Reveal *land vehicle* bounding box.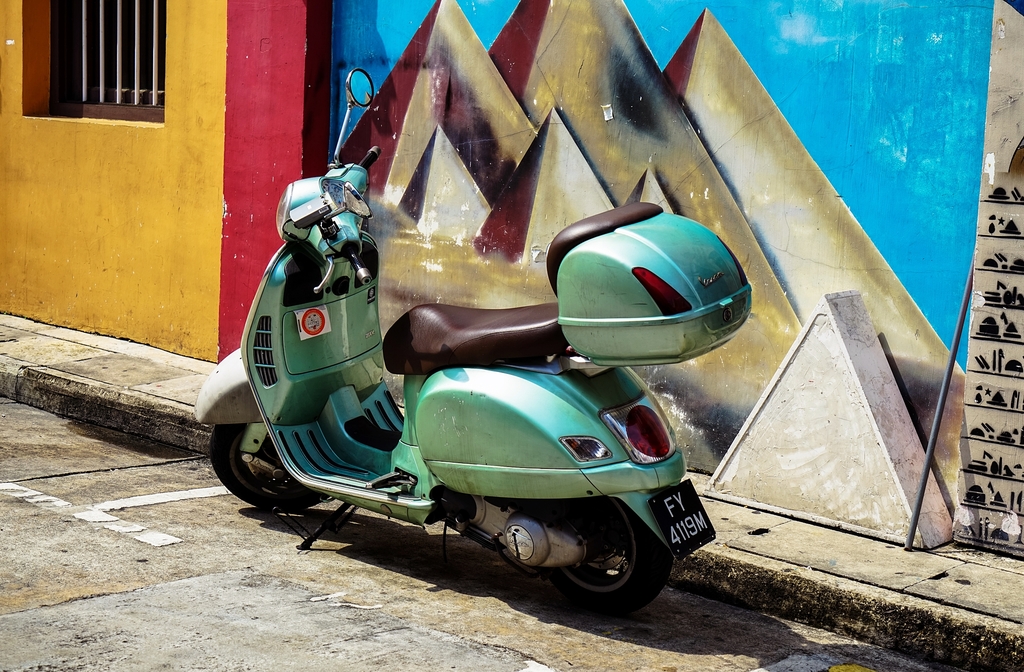
Revealed: [x1=195, y1=68, x2=753, y2=614].
